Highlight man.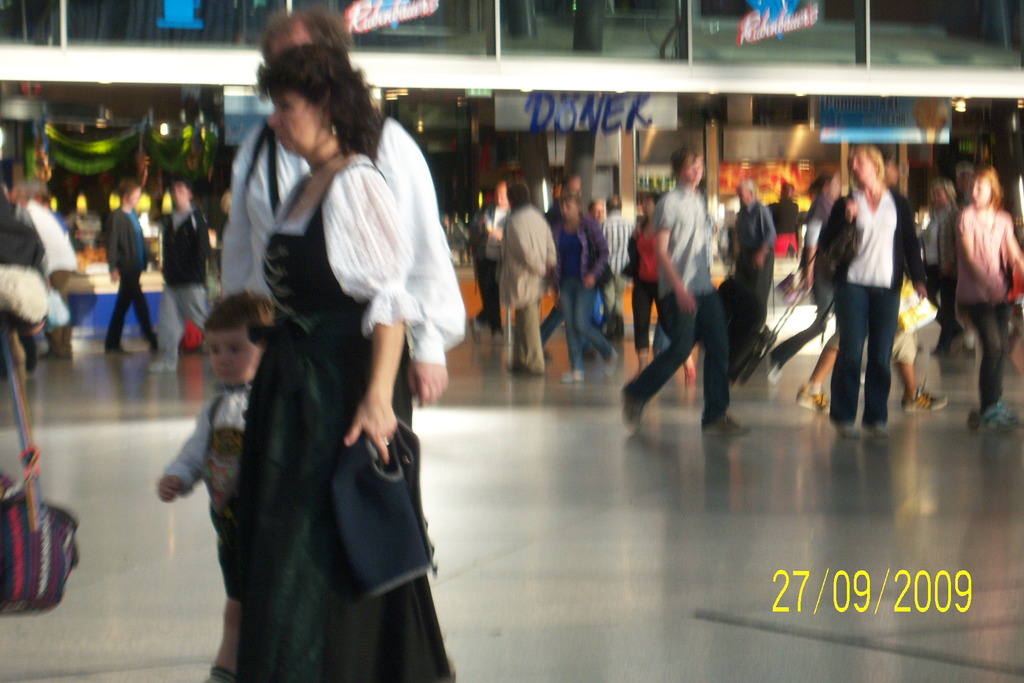
Highlighted region: {"x1": 731, "y1": 177, "x2": 773, "y2": 363}.
